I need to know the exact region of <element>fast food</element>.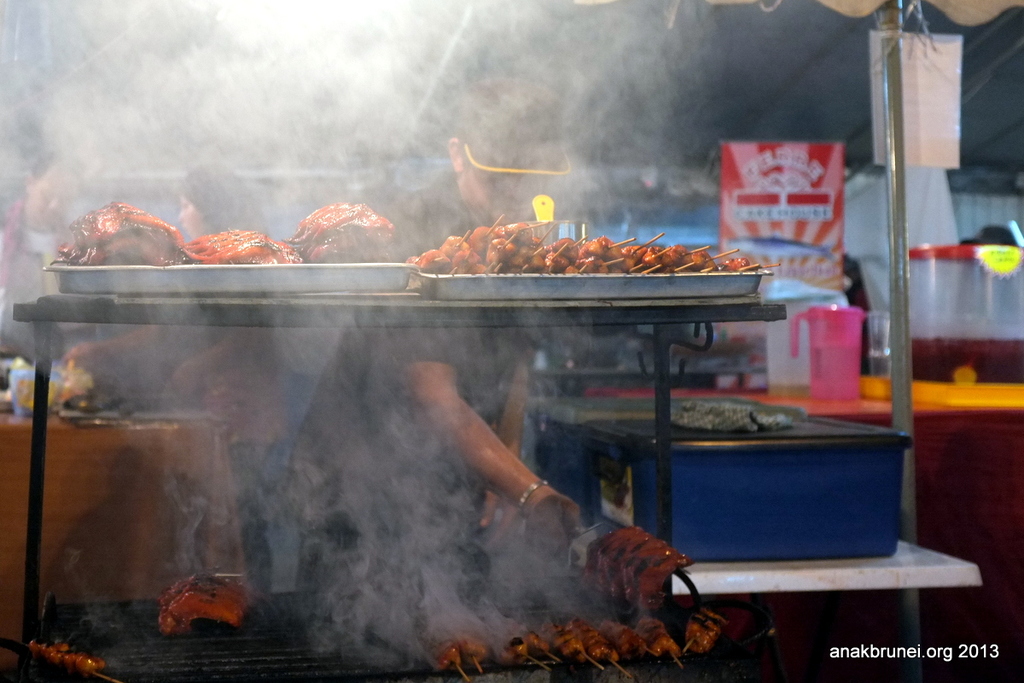
Region: <box>182,229,304,266</box>.
